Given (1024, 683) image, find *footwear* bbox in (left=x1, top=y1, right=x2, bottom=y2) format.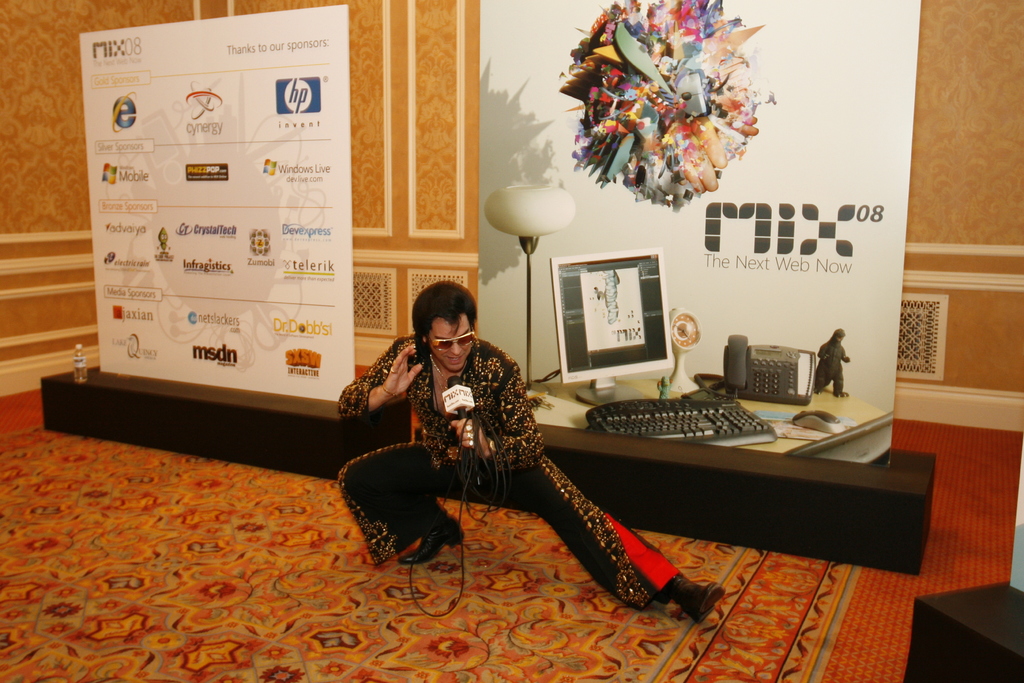
(left=669, top=572, right=726, bottom=623).
